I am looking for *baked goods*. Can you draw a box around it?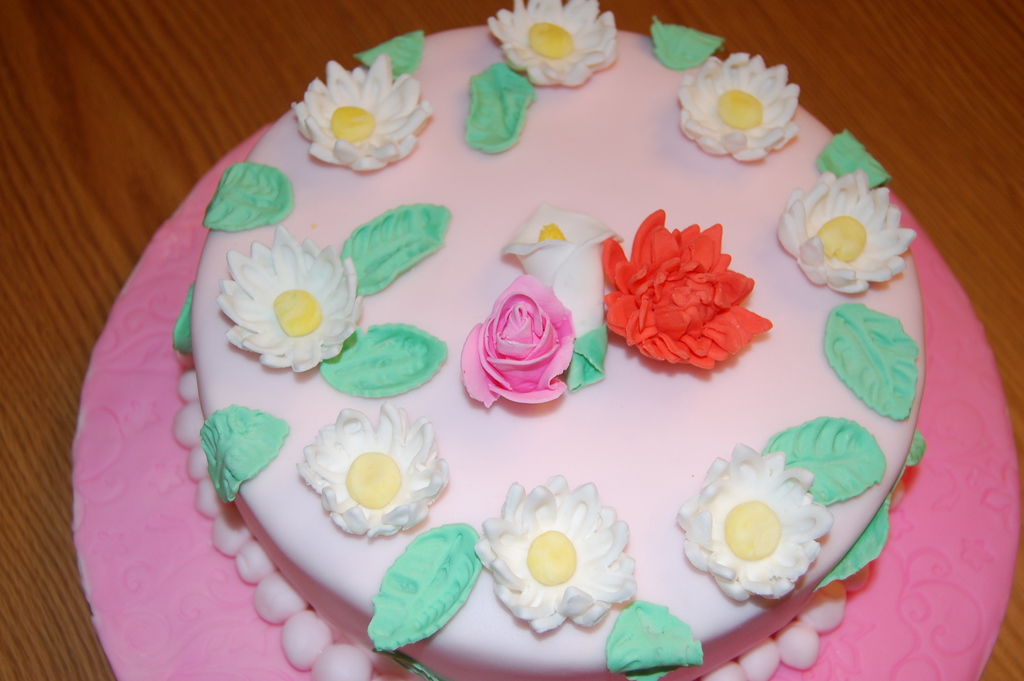
Sure, the bounding box is bbox(166, 0, 926, 680).
